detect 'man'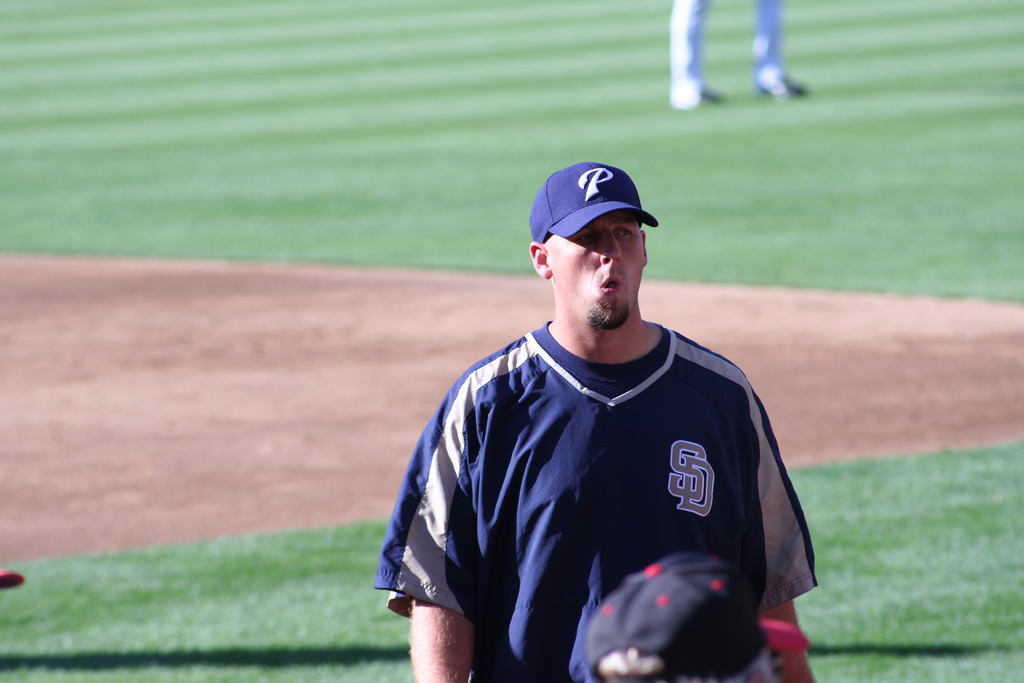
(669, 0, 822, 110)
